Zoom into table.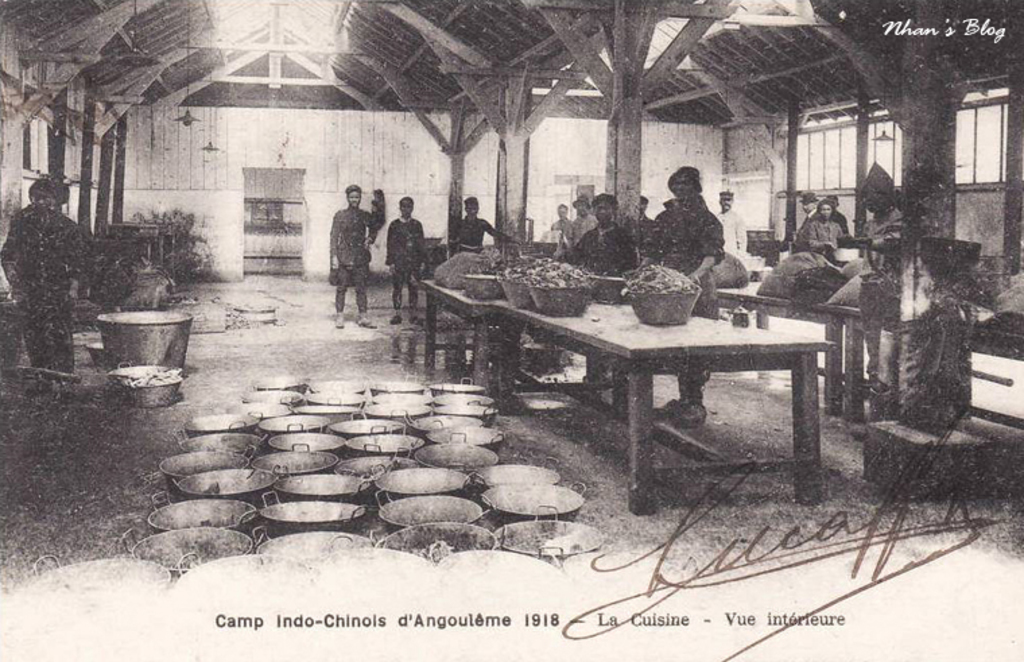
Zoom target: [x1=420, y1=275, x2=521, y2=382].
